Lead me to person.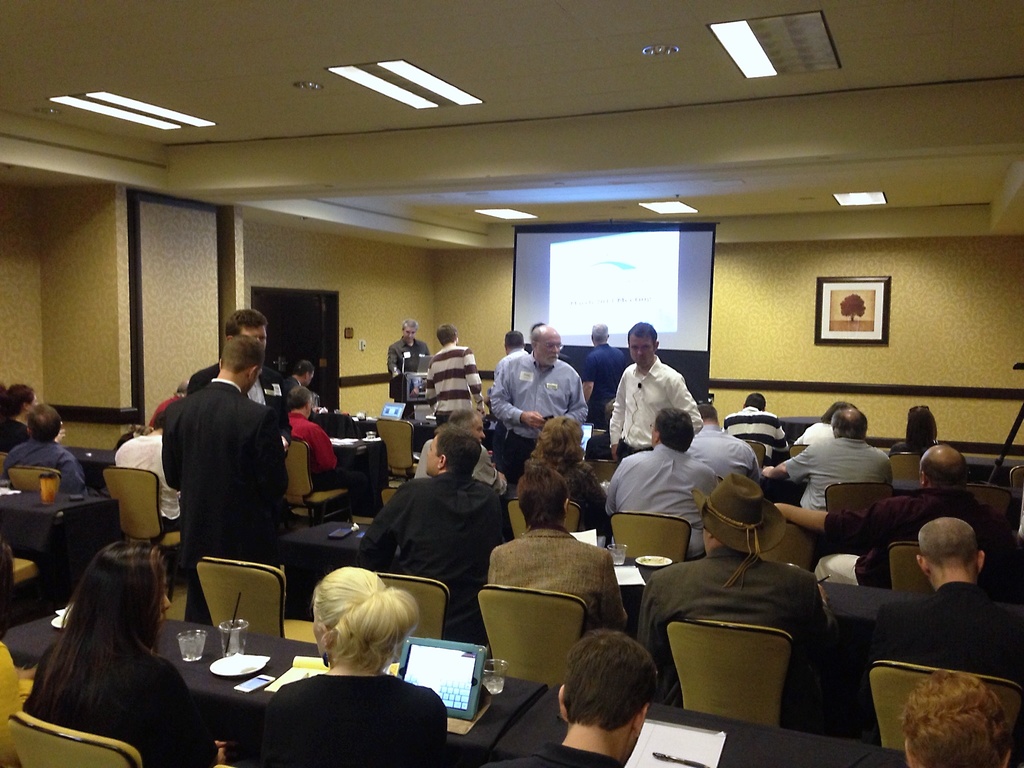
Lead to (25,525,221,767).
